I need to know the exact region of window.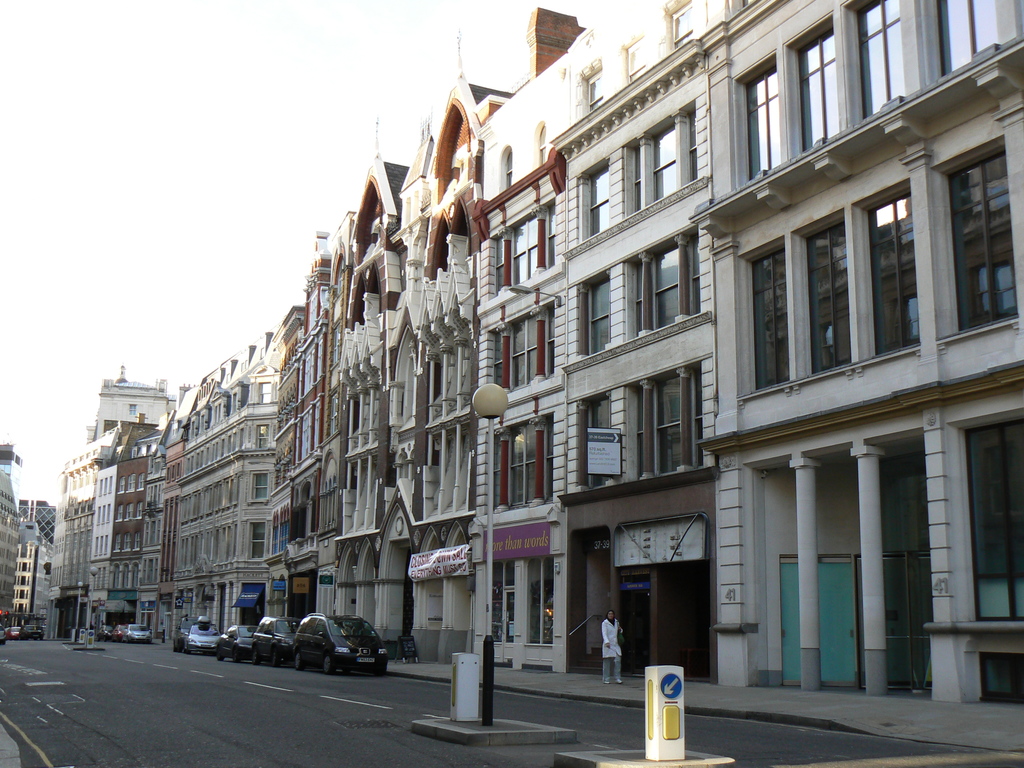
Region: x1=921 y1=4 x2=1005 y2=84.
